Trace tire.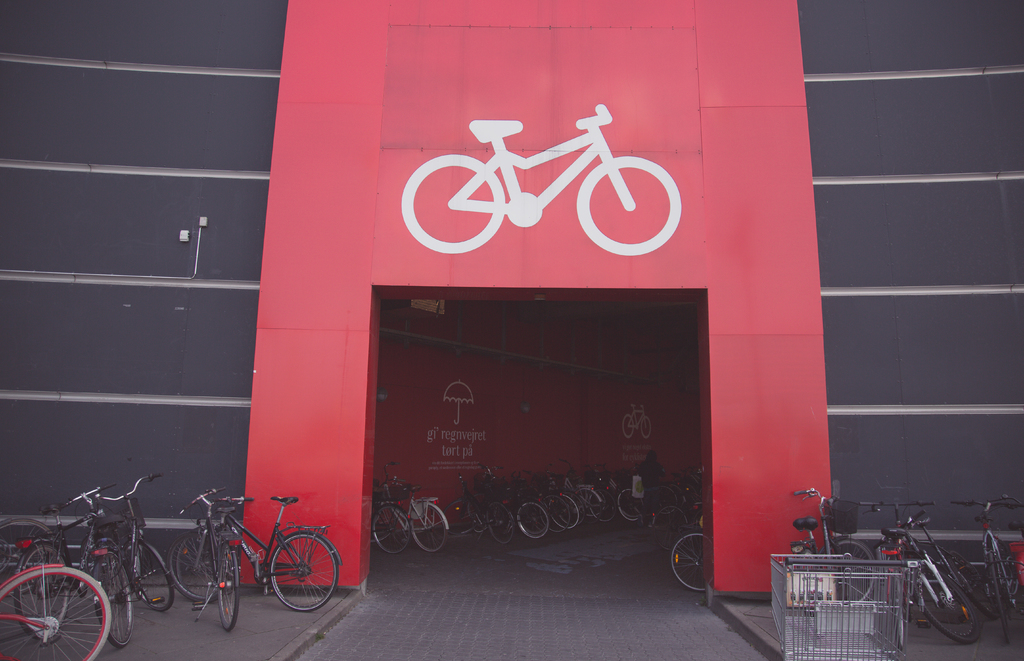
Traced to BBox(955, 552, 998, 618).
